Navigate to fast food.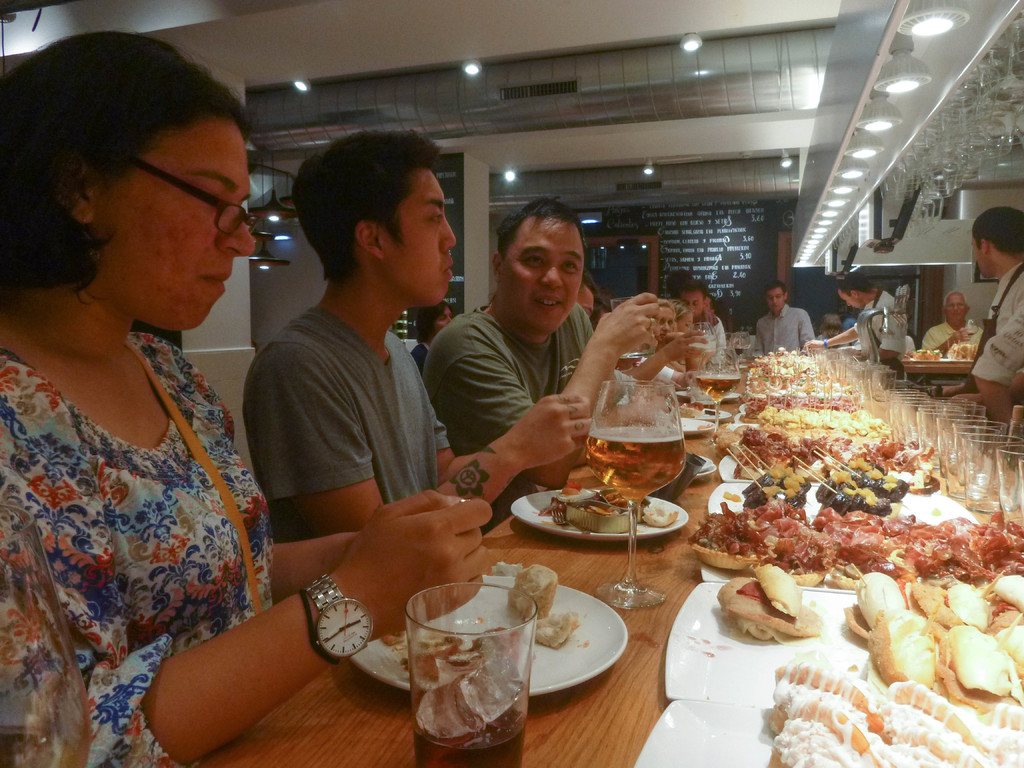
Navigation target: box=[552, 481, 680, 535].
